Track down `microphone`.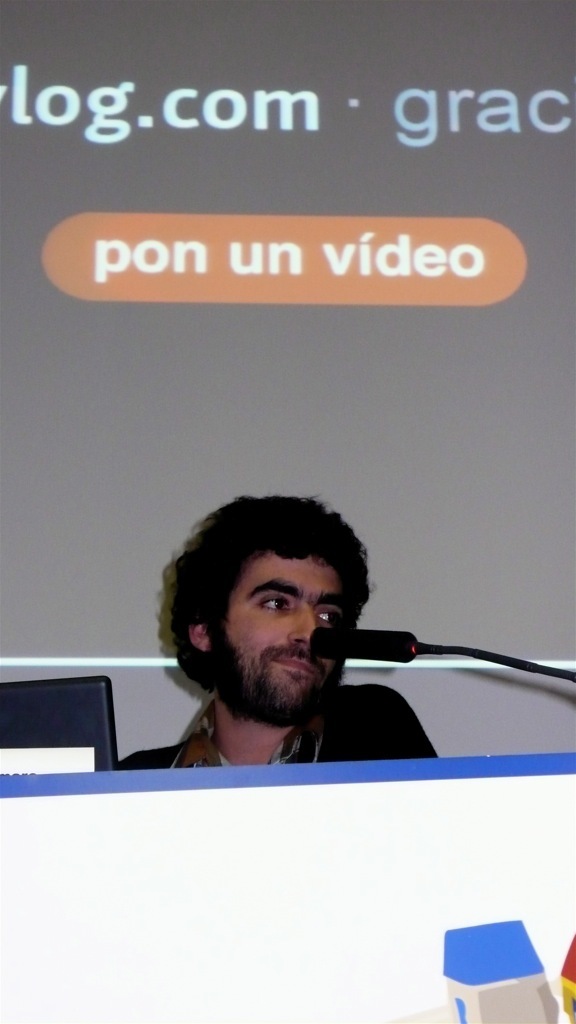
Tracked to <box>291,615,550,724</box>.
